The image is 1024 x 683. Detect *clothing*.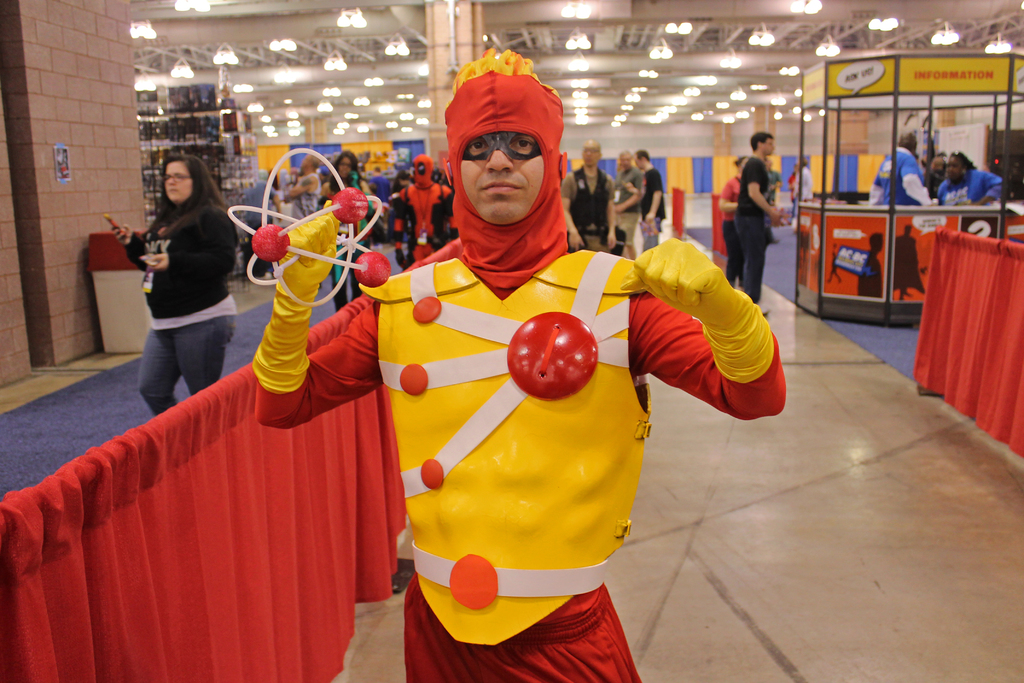
Detection: 124/170/234/388.
